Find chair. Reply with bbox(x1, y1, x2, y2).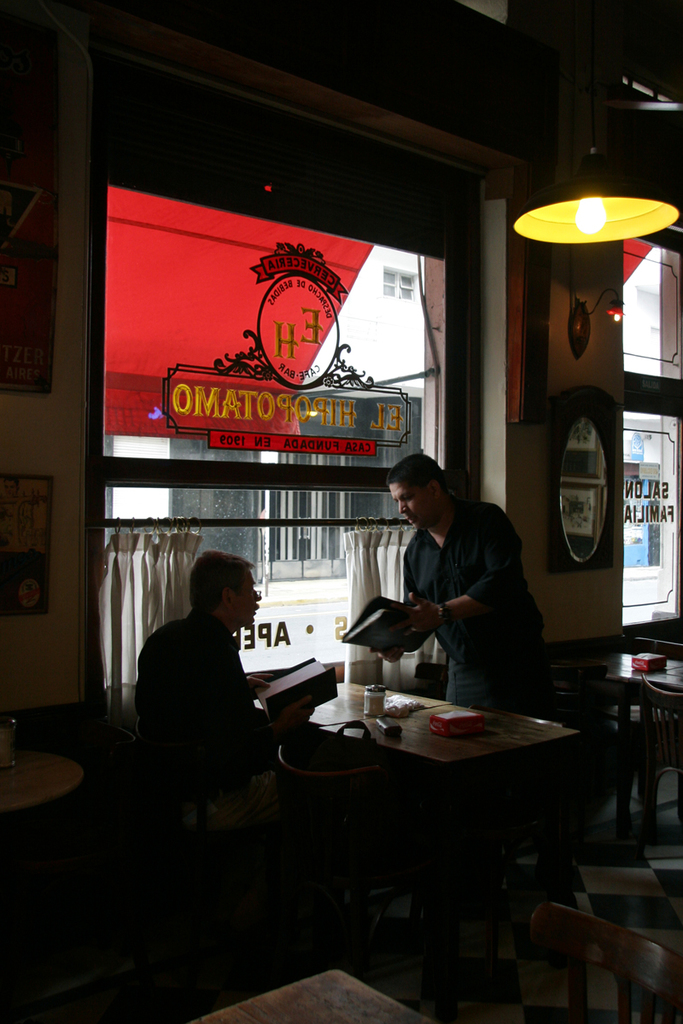
bbox(641, 671, 682, 831).
